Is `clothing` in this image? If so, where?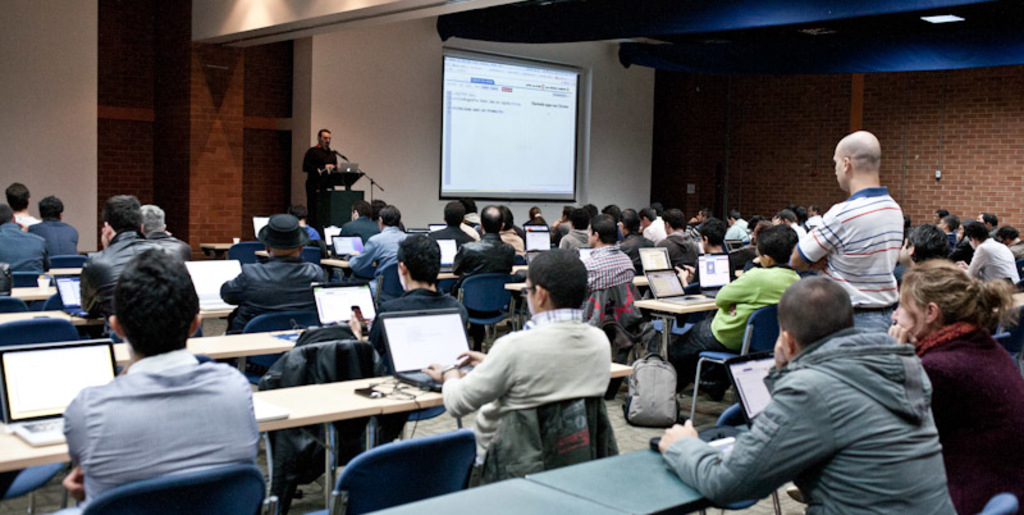
Yes, at 367 288 461 366.
